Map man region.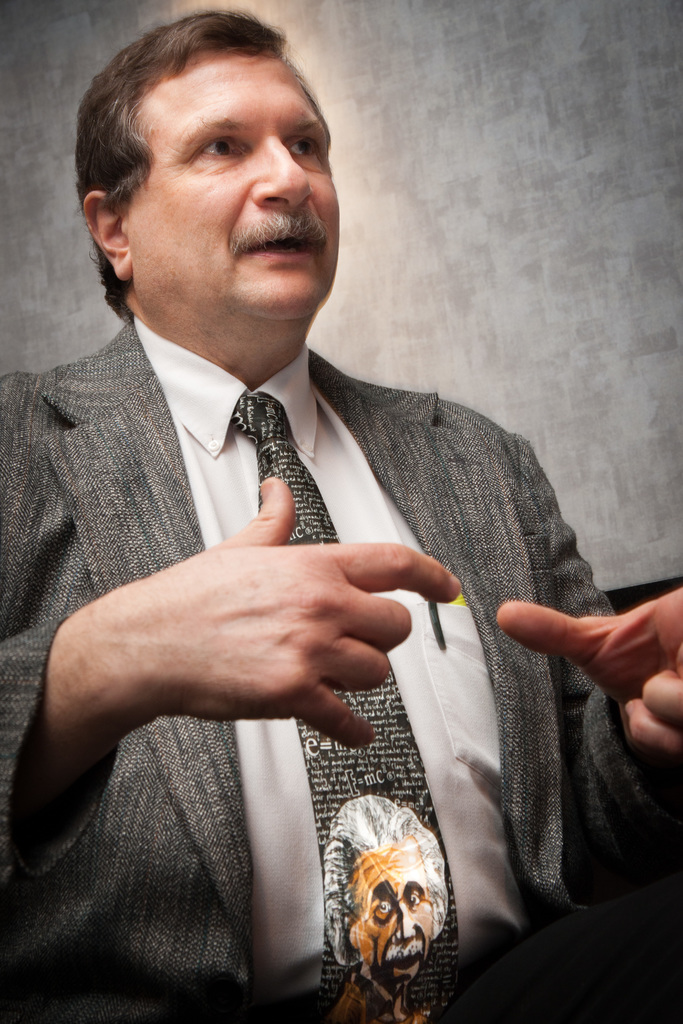
Mapped to <box>0,58,642,982</box>.
